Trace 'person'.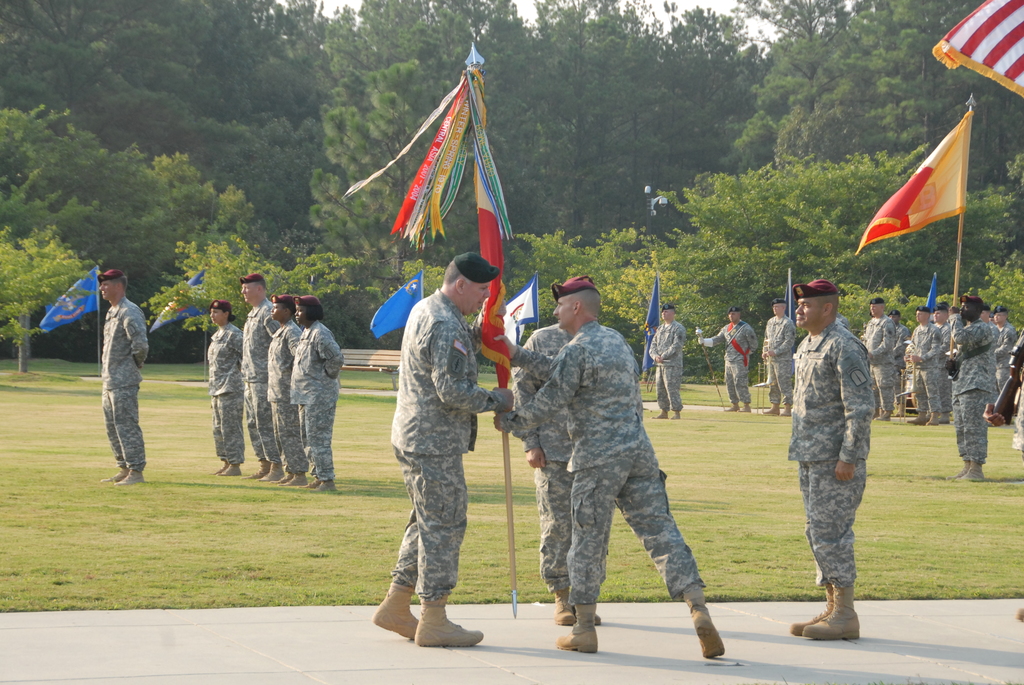
Traced to [284,297,354,489].
